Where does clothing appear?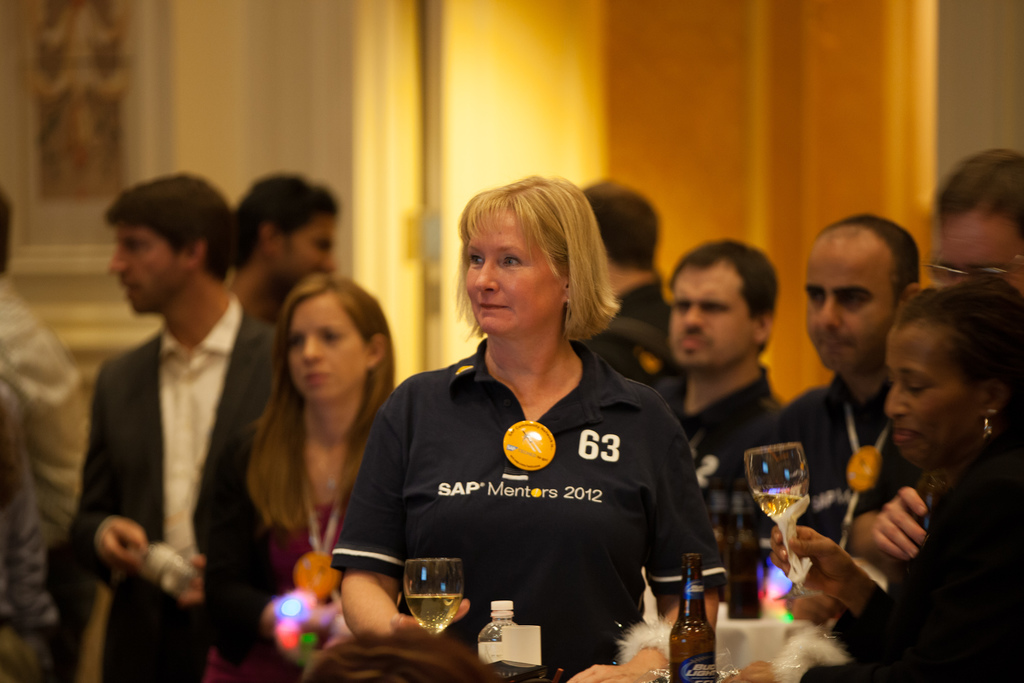
Appears at locate(200, 445, 358, 682).
